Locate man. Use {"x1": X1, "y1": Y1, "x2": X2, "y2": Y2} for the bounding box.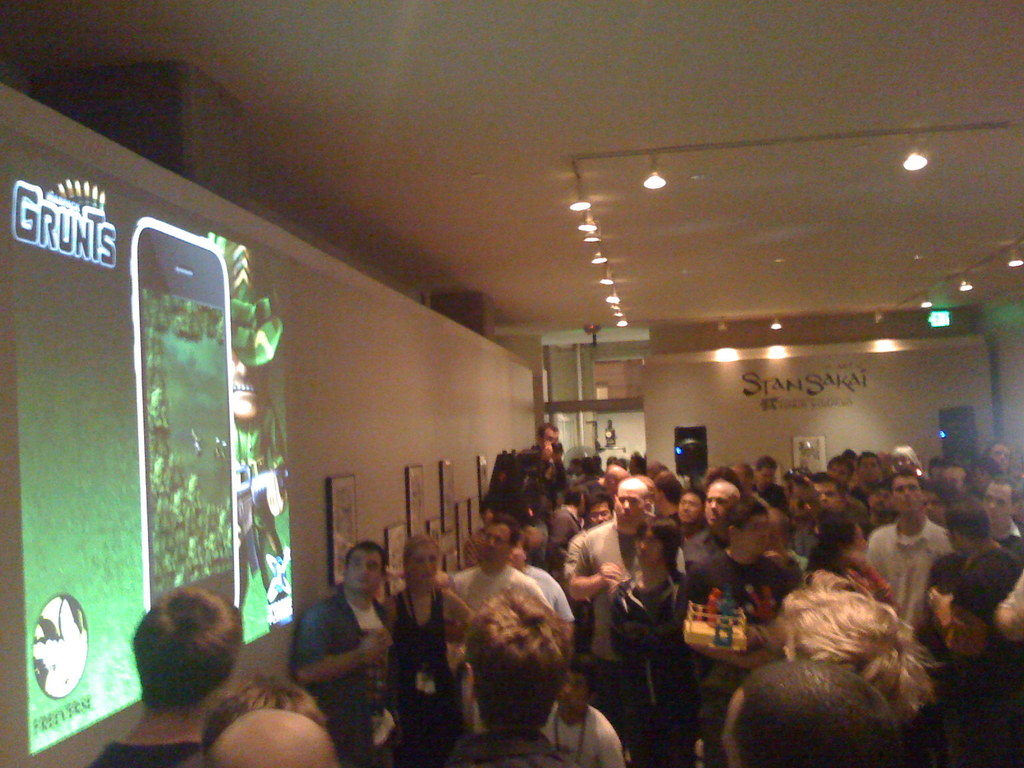
{"x1": 296, "y1": 541, "x2": 394, "y2": 767}.
